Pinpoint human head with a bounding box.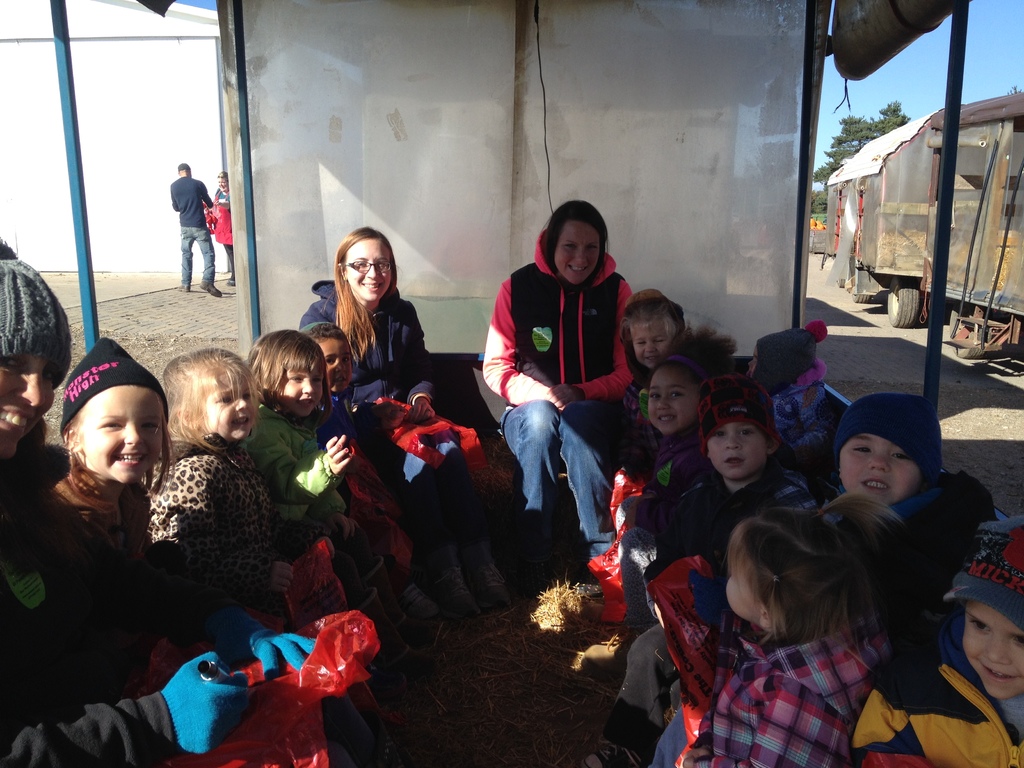
{"left": 691, "top": 378, "right": 782, "bottom": 481}.
